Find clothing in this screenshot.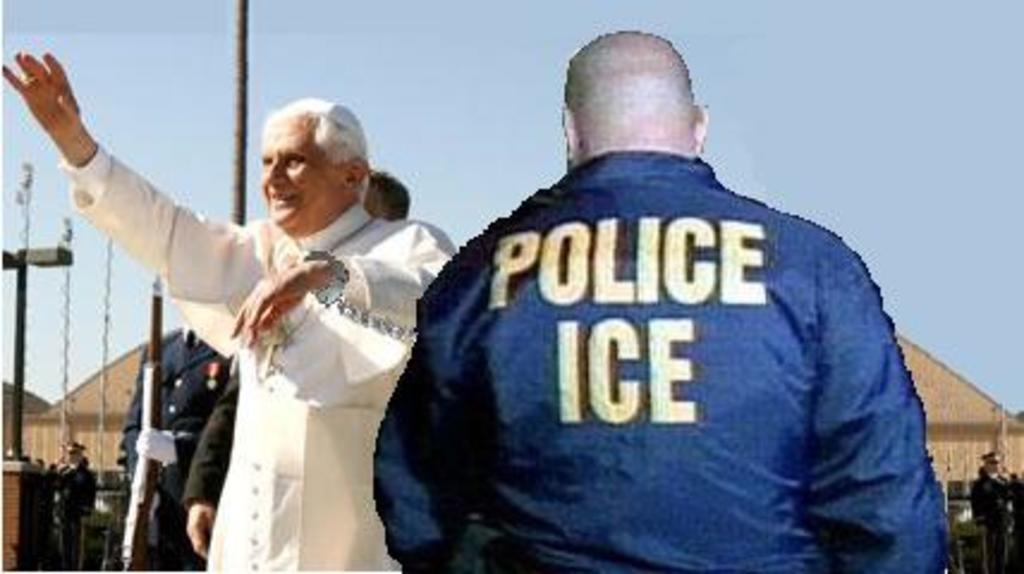
The bounding box for clothing is pyautogui.locateOnScreen(969, 466, 1017, 572).
